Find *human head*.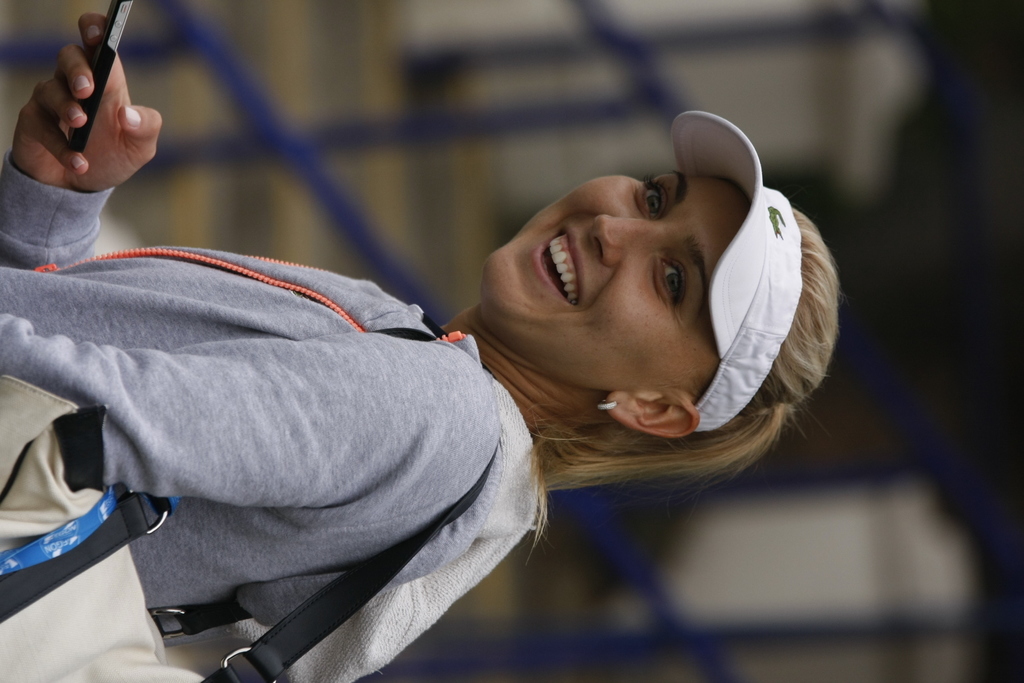
<box>472,114,803,454</box>.
